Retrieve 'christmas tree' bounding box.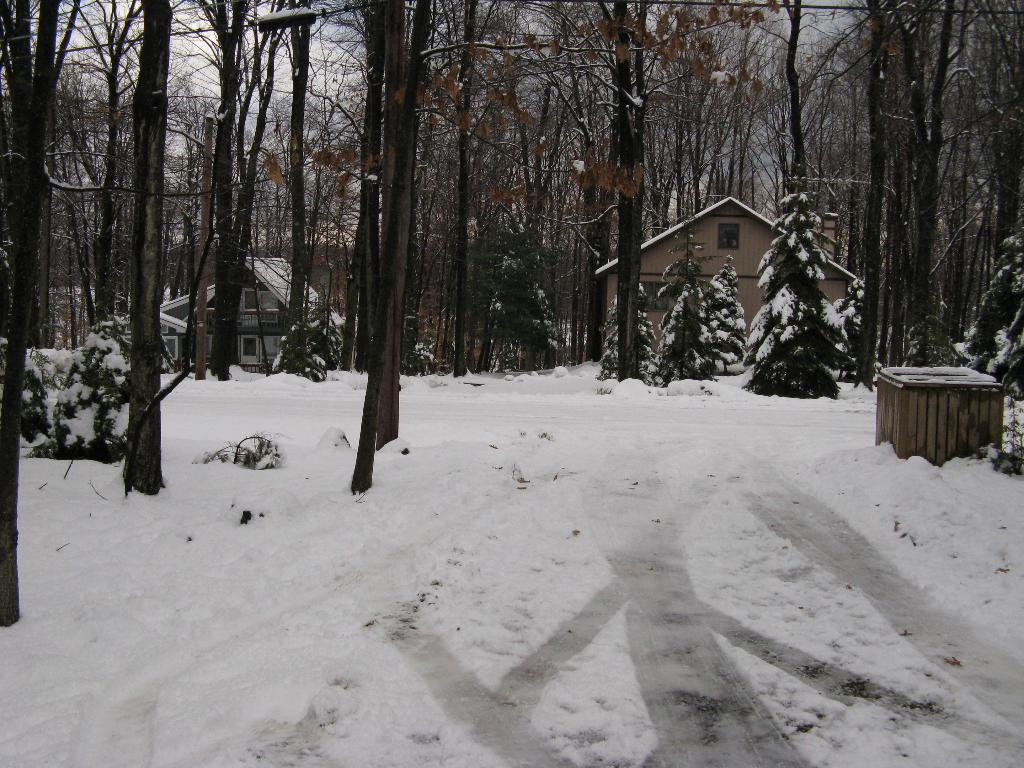
Bounding box: l=746, t=157, r=856, b=403.
